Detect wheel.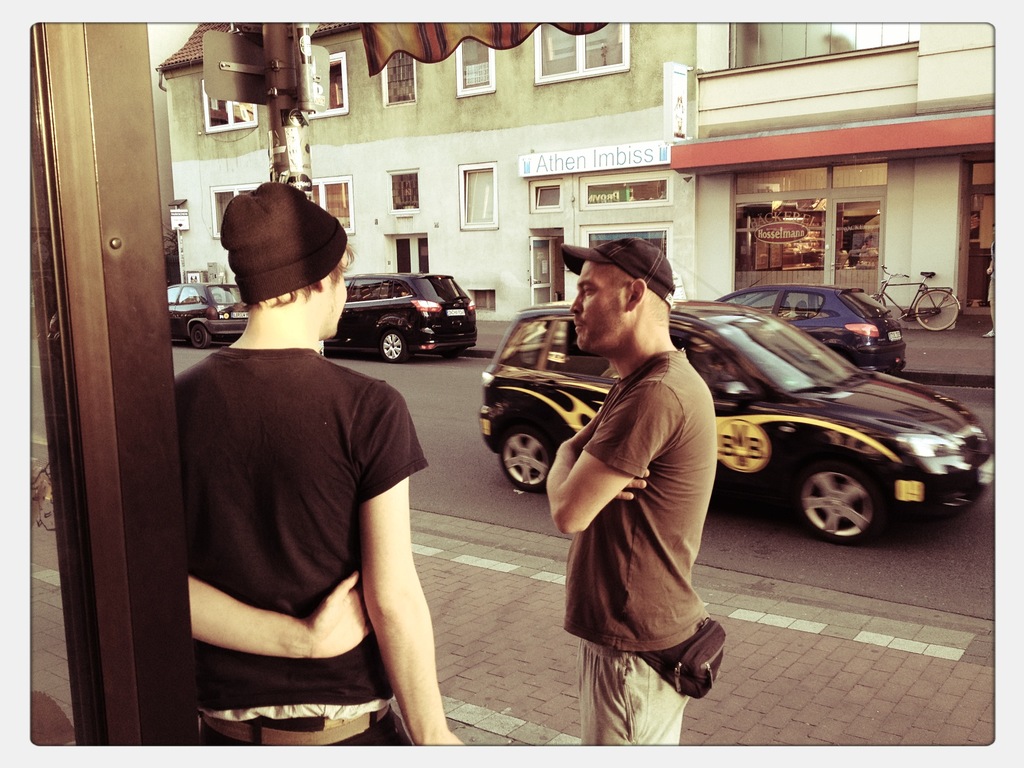
Detected at bbox=(794, 460, 902, 547).
